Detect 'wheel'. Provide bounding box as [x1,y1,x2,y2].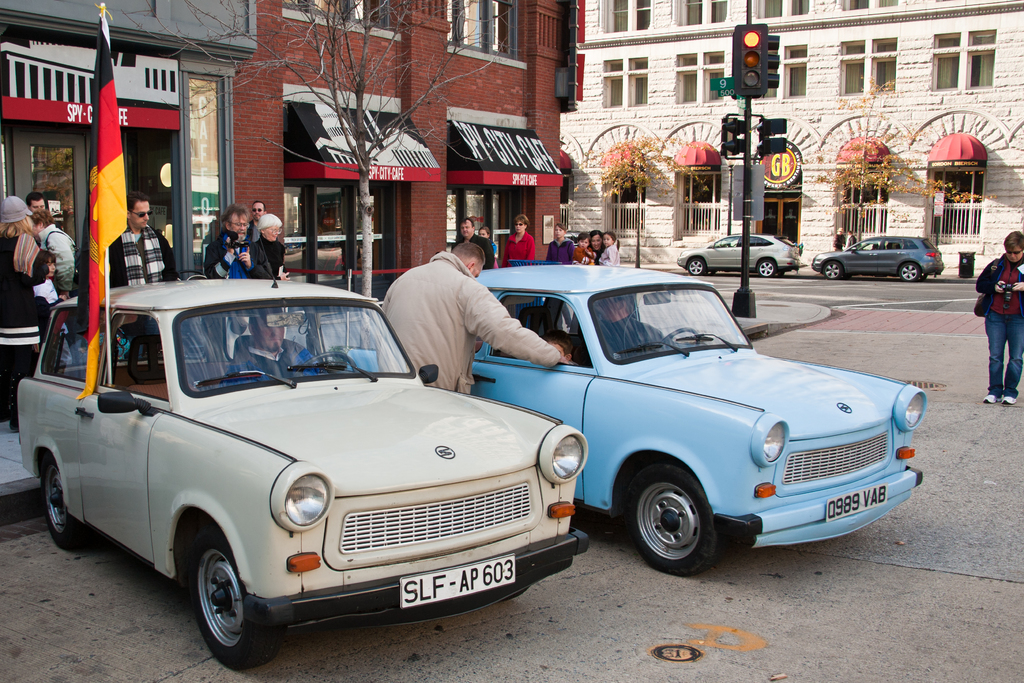
[822,263,847,283].
